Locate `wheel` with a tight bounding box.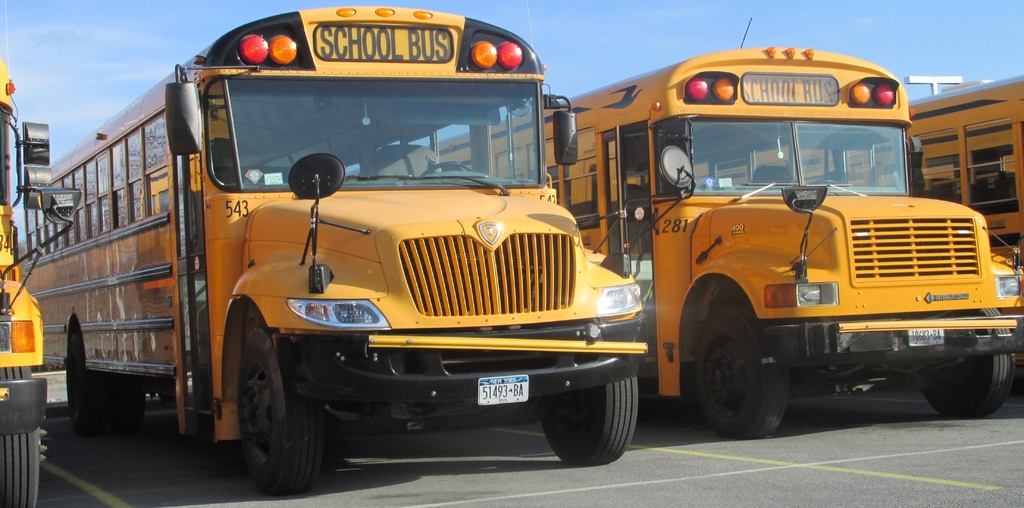
box(691, 289, 784, 444).
